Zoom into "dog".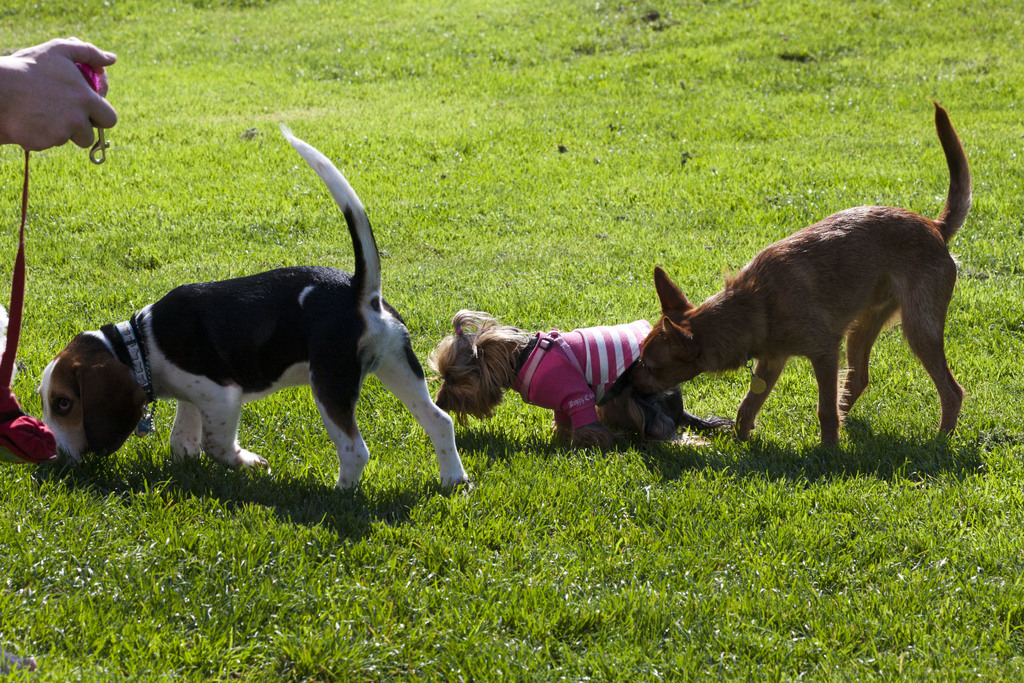
Zoom target: (x1=36, y1=119, x2=474, y2=499).
